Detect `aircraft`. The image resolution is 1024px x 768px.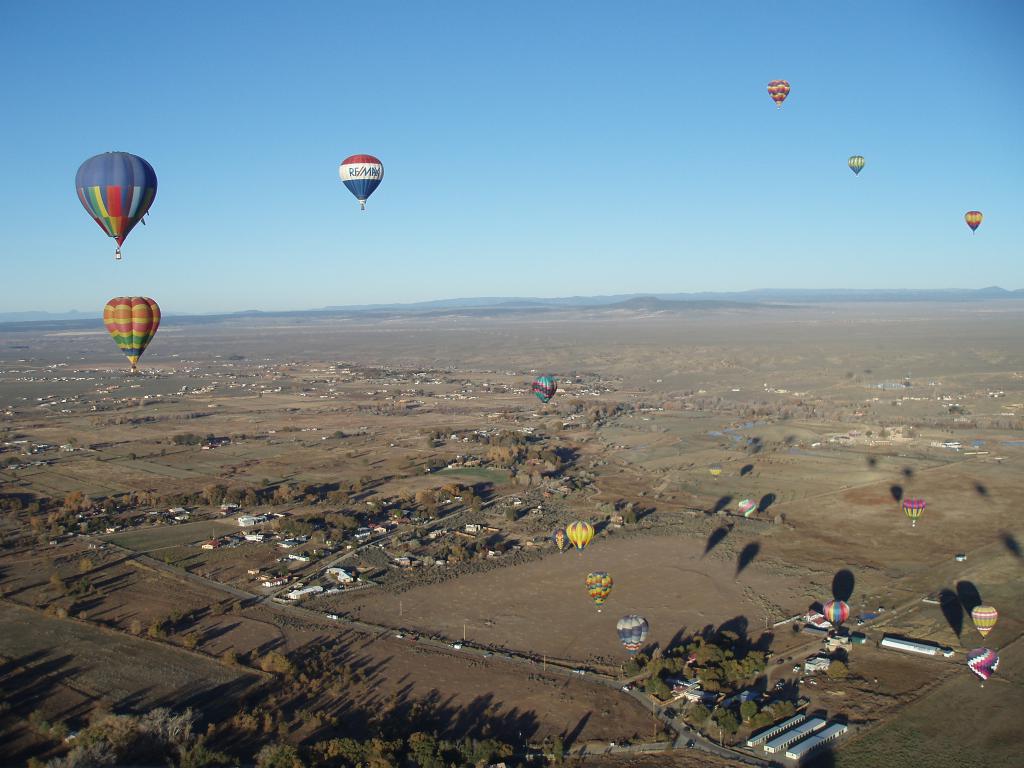
845:155:864:175.
